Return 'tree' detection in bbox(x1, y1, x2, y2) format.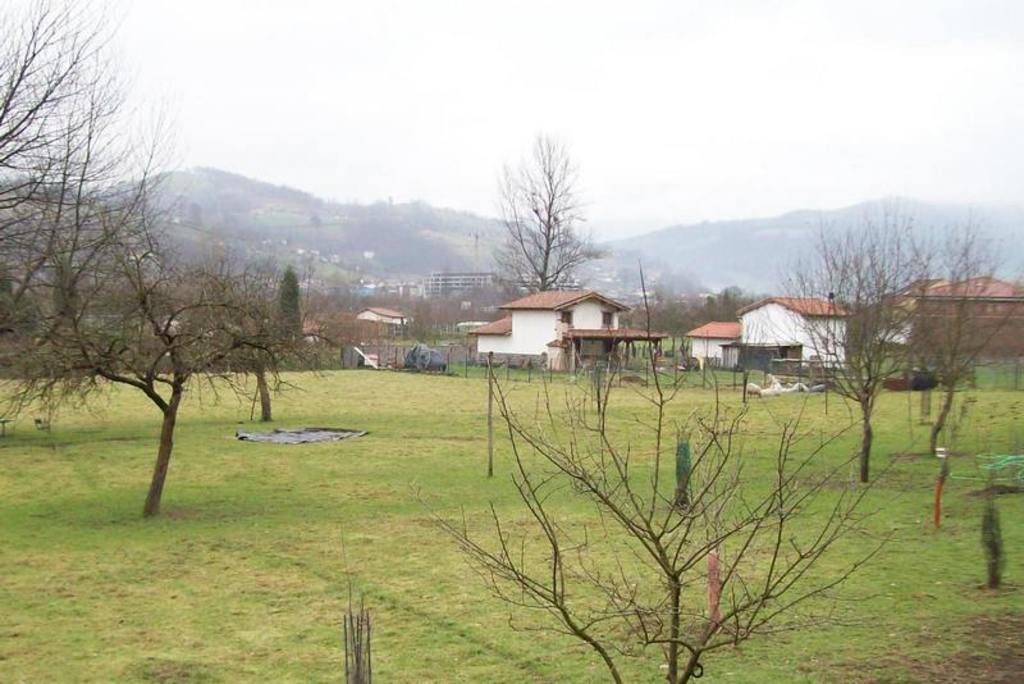
bbox(90, 188, 288, 493).
